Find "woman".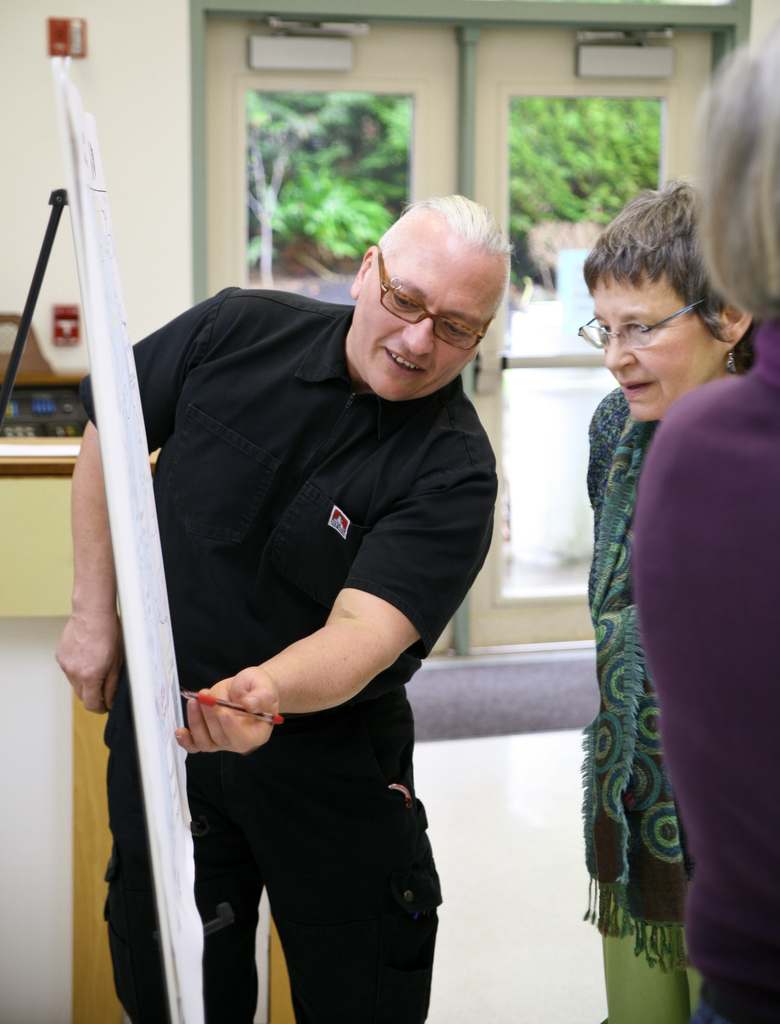
bbox(580, 179, 755, 1023).
